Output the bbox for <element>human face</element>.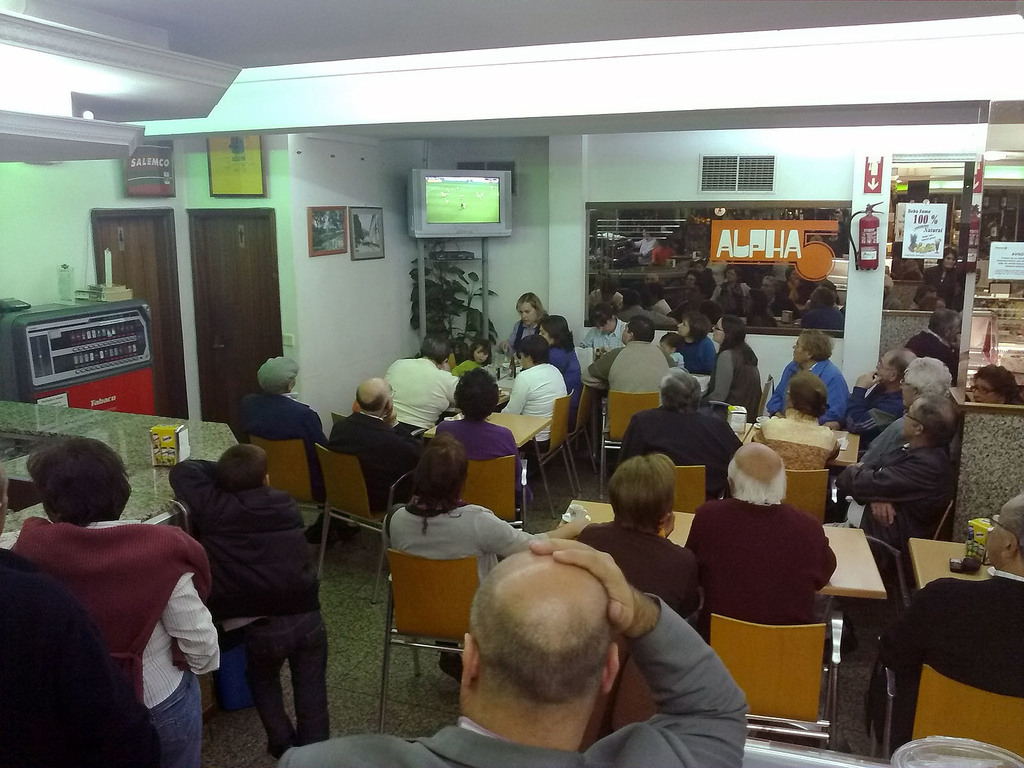
detection(966, 378, 991, 404).
